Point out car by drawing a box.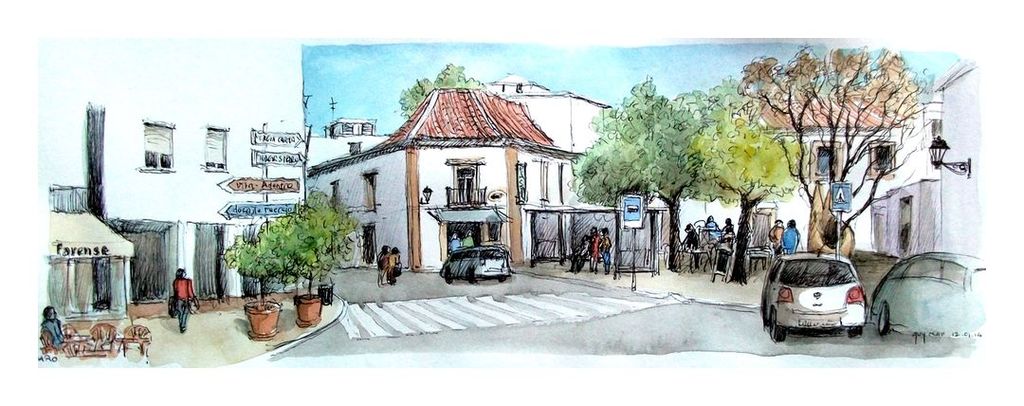
Rect(870, 253, 985, 347).
